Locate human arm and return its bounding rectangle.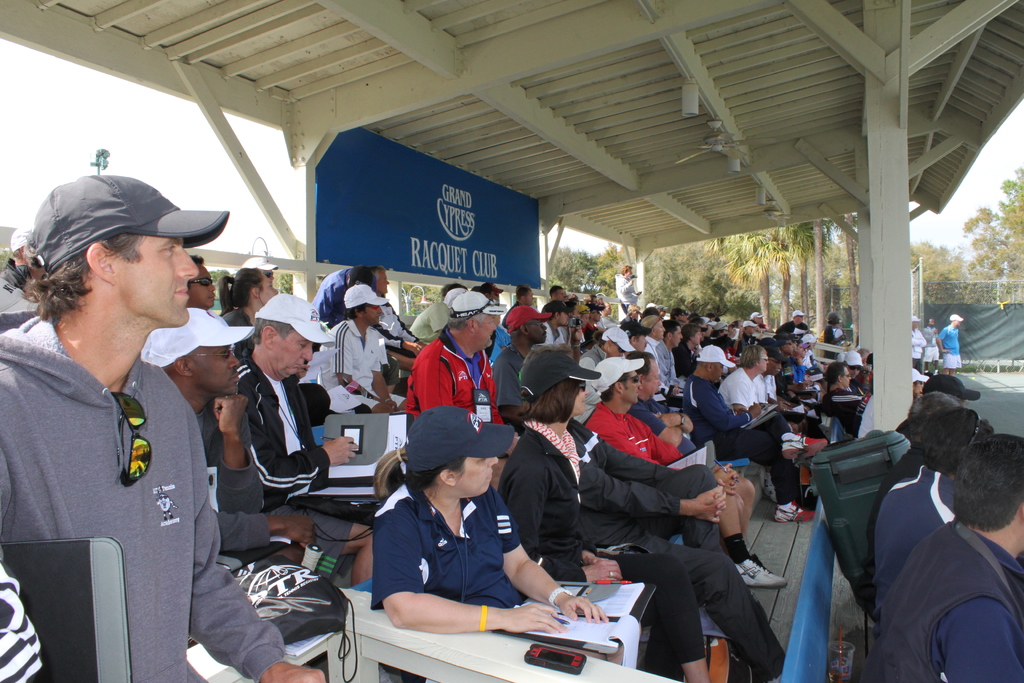
box(212, 511, 317, 554).
